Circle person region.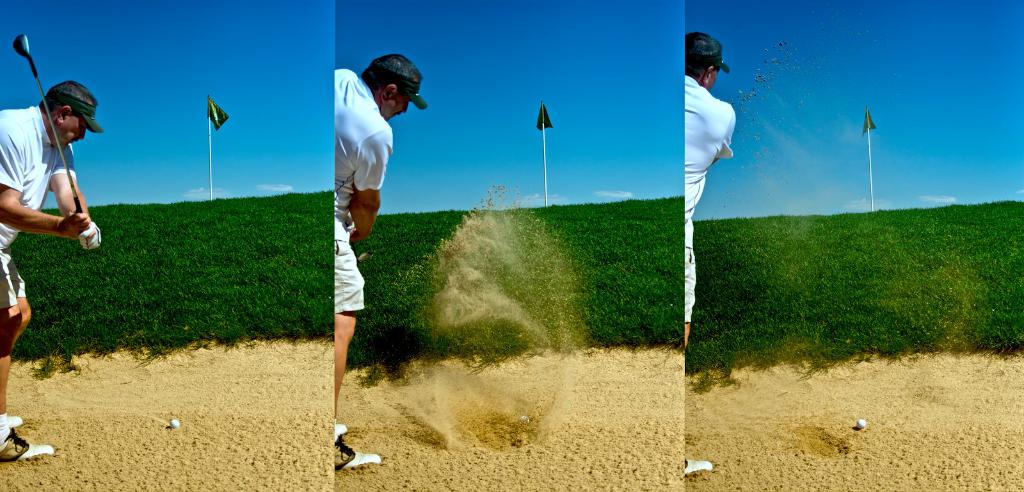
Region: bbox=[678, 32, 737, 484].
